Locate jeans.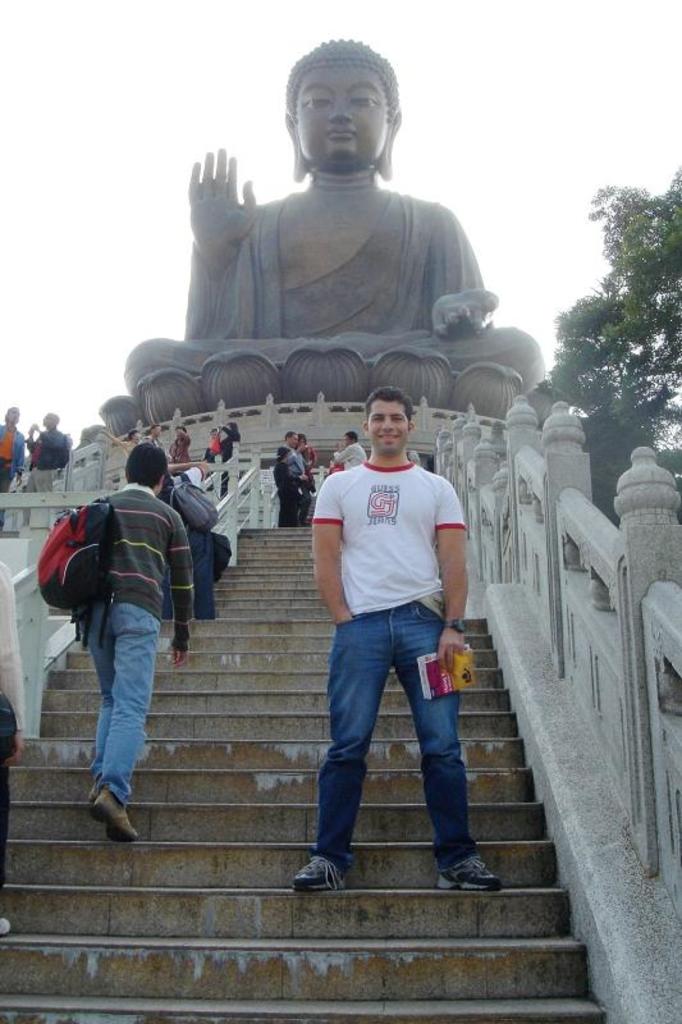
Bounding box: {"left": 292, "top": 605, "right": 486, "bottom": 893}.
